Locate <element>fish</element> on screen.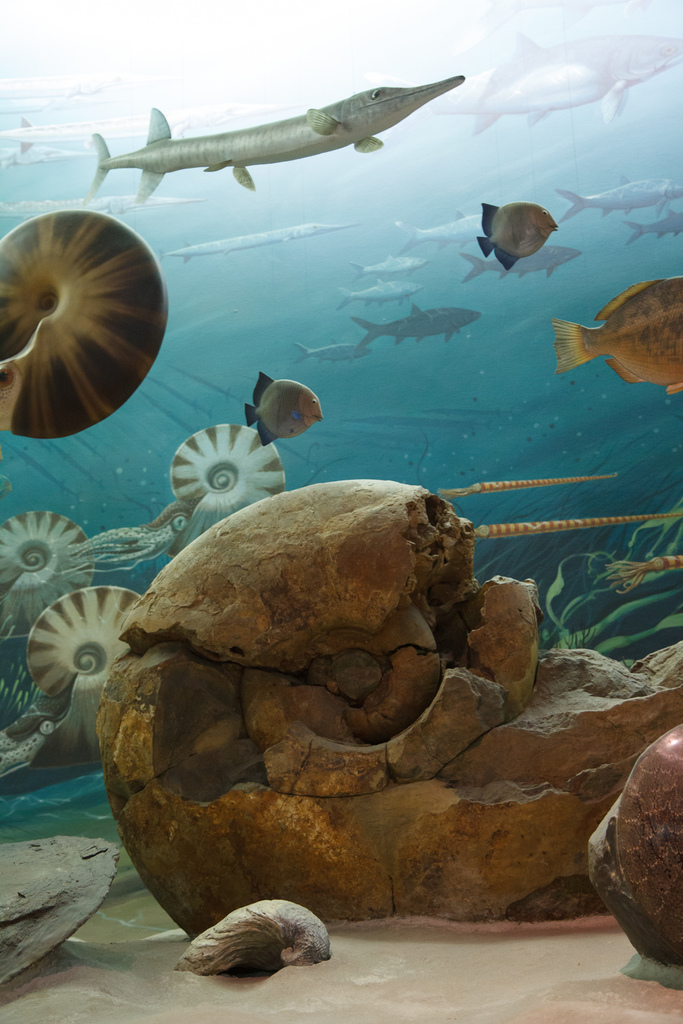
On screen at rect(461, 246, 578, 278).
